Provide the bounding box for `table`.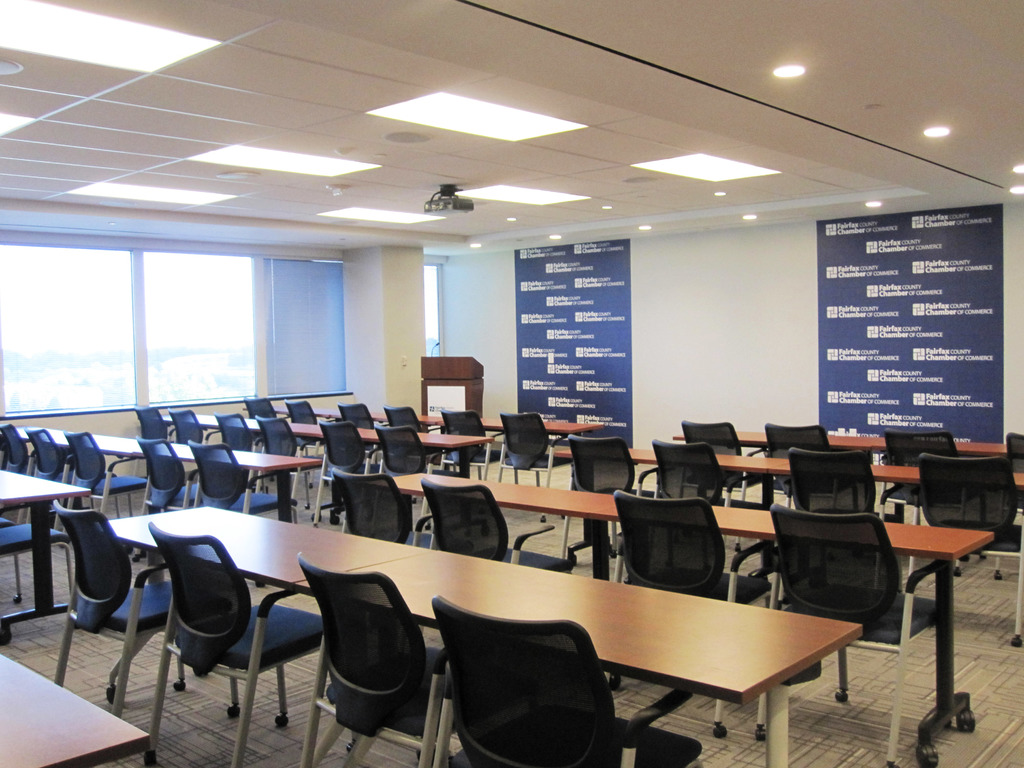
<region>0, 653, 154, 767</region>.
